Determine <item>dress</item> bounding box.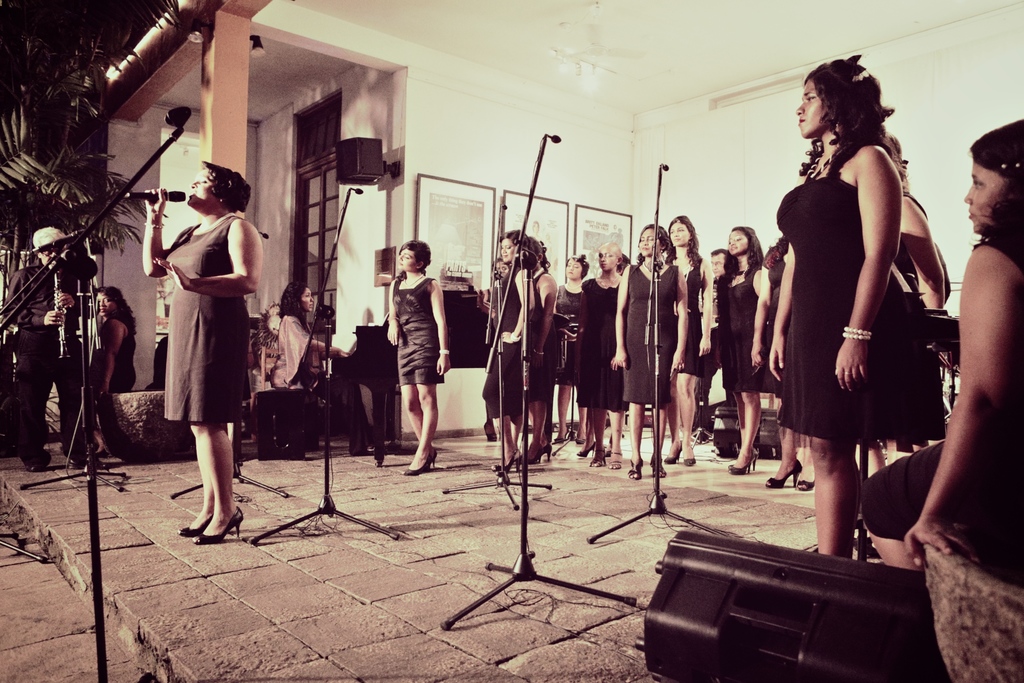
Determined: select_region(861, 239, 1023, 538).
